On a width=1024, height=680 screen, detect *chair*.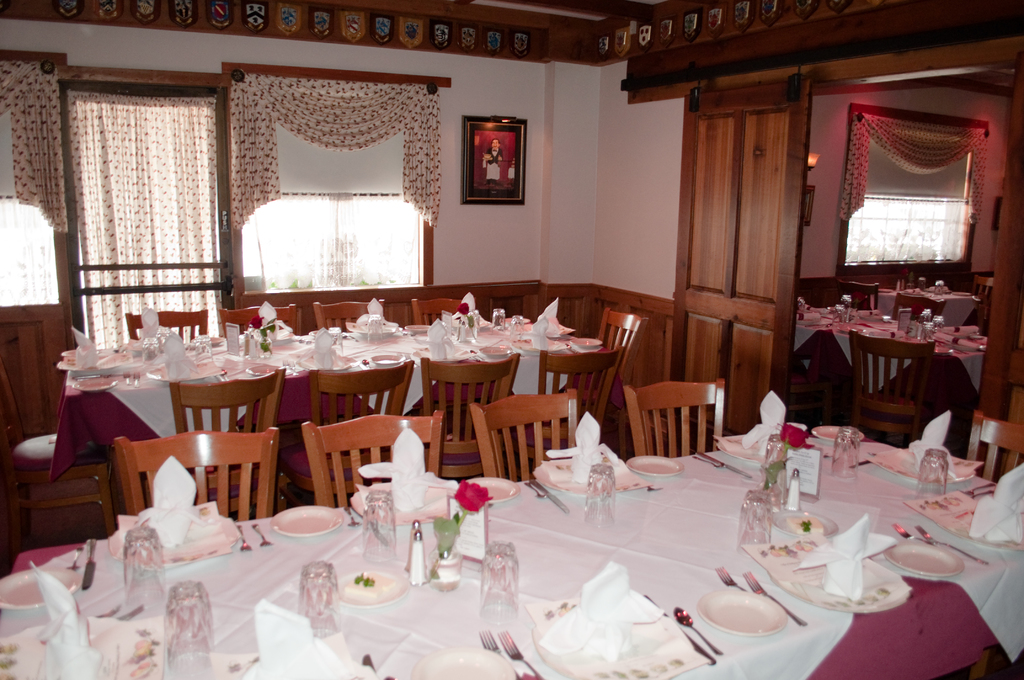
left=172, top=367, right=290, bottom=518.
